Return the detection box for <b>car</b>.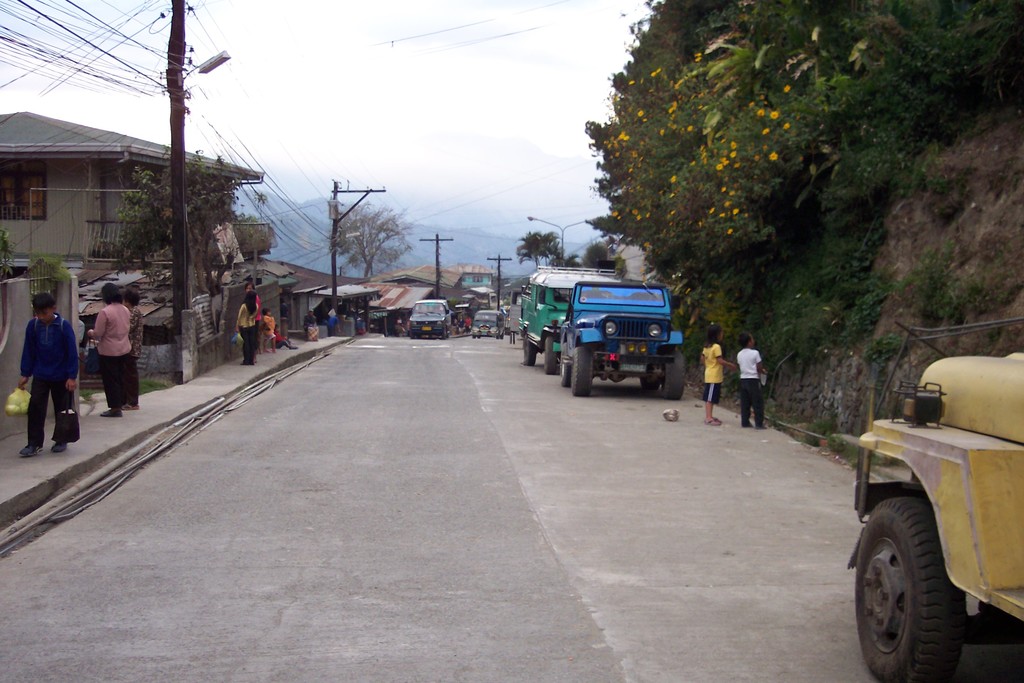
rect(471, 311, 508, 338).
